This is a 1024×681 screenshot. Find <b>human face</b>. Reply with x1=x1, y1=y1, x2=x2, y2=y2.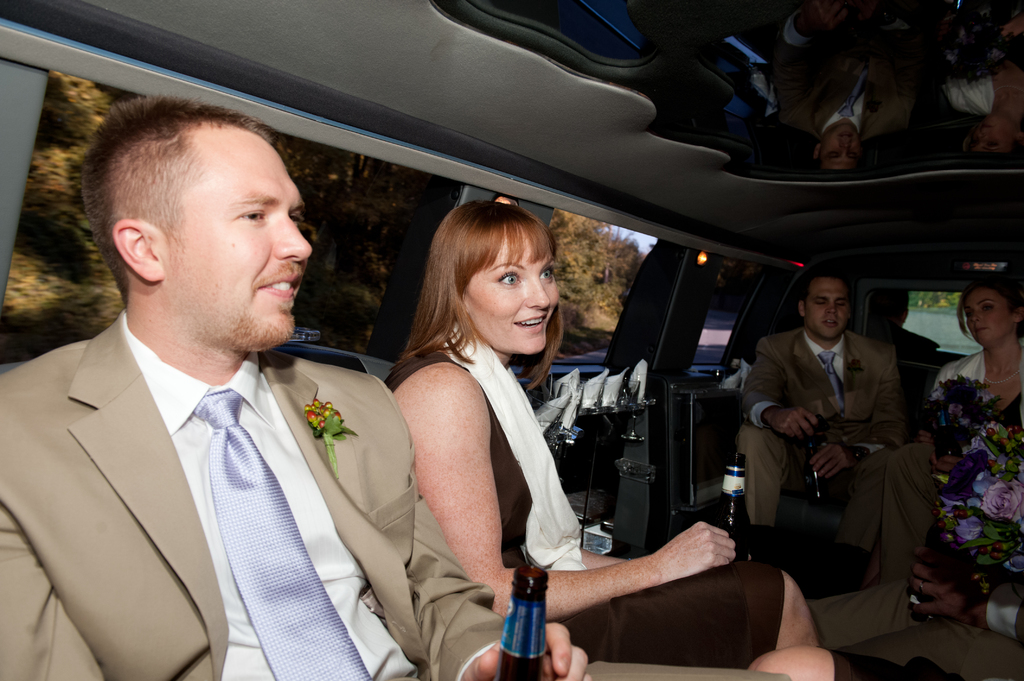
x1=161, y1=125, x2=310, y2=346.
